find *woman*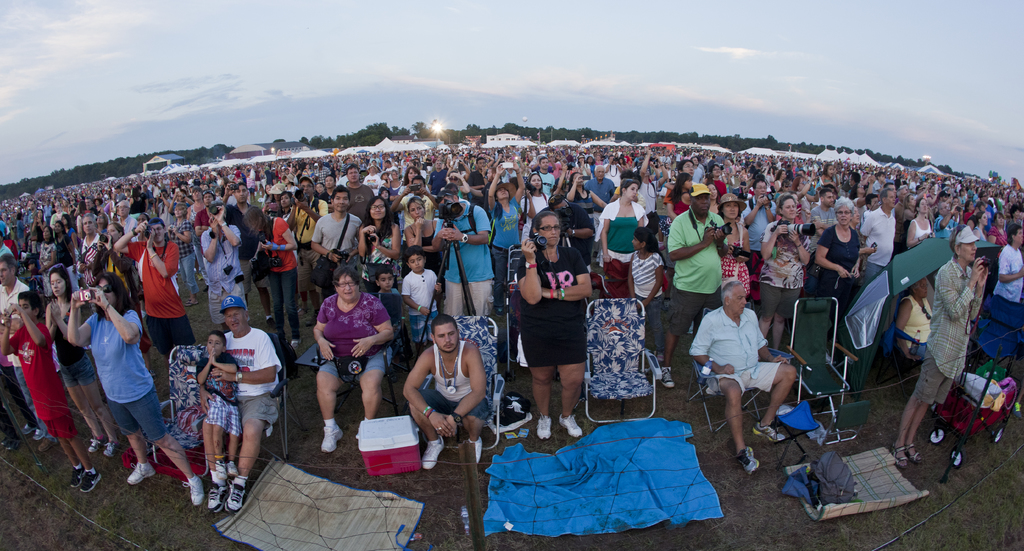
(36, 226, 59, 301)
